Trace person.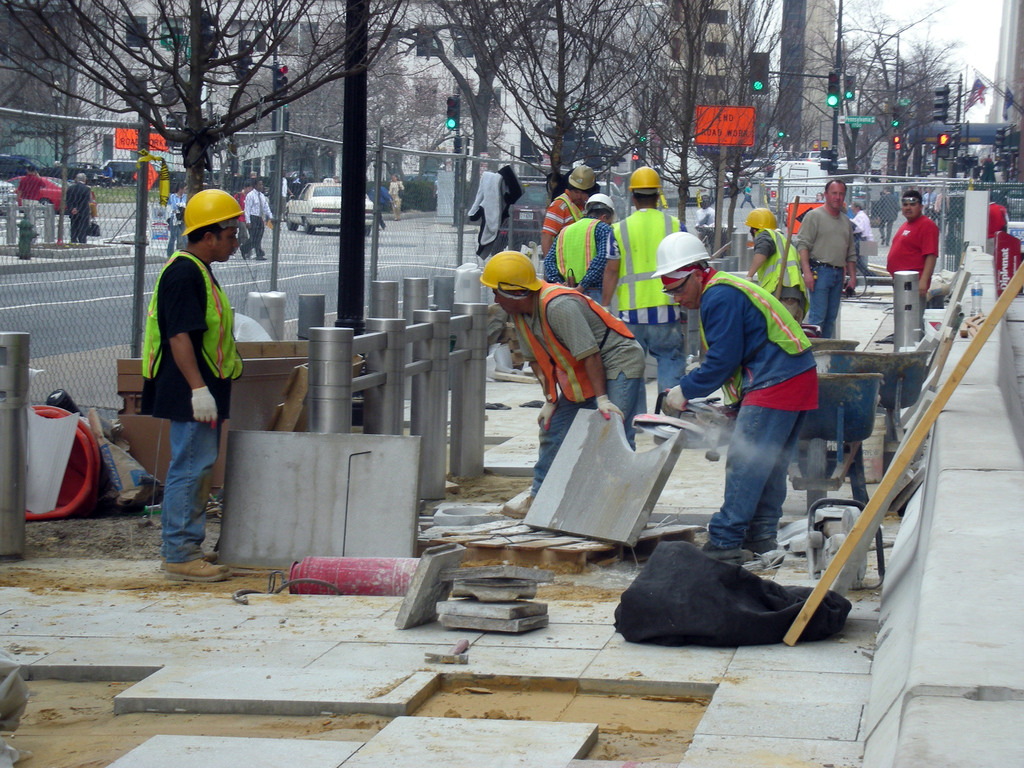
Traced to x1=16, y1=156, x2=58, y2=213.
